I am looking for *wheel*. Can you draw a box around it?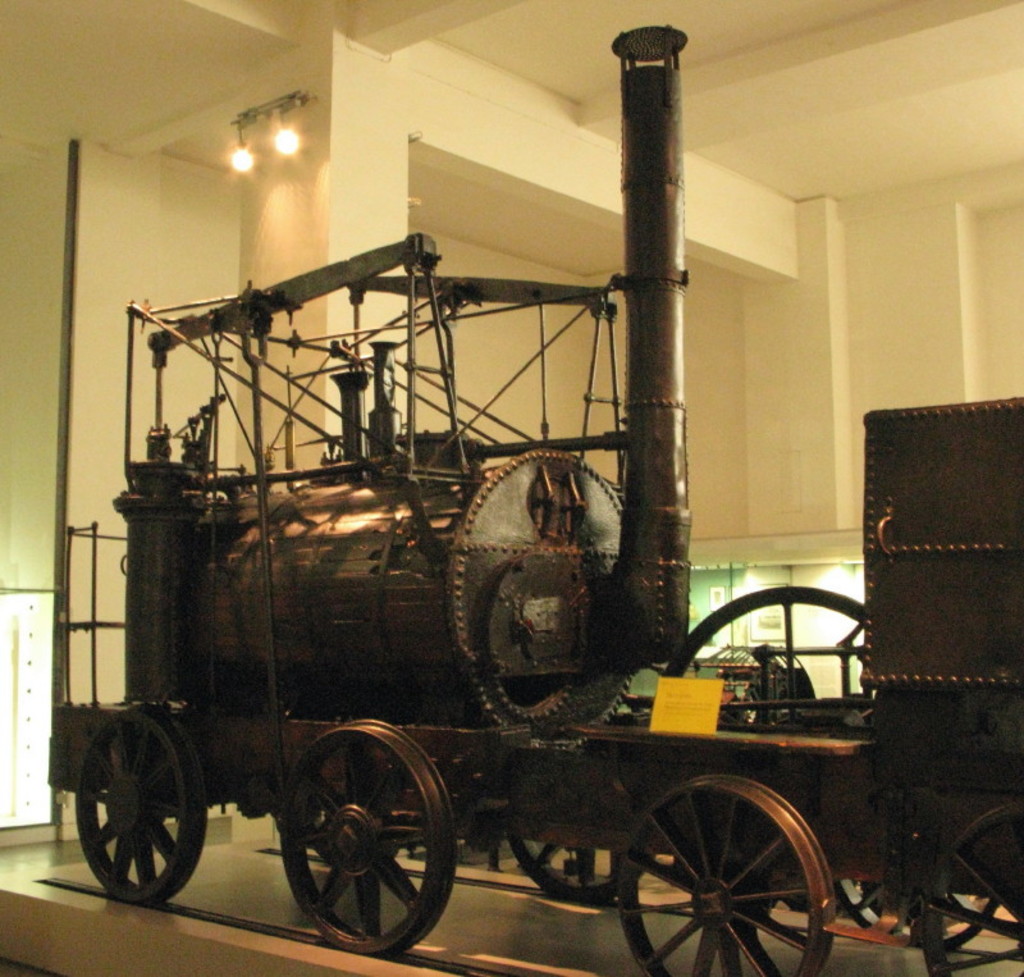
Sure, the bounding box is (left=279, top=720, right=457, bottom=954).
